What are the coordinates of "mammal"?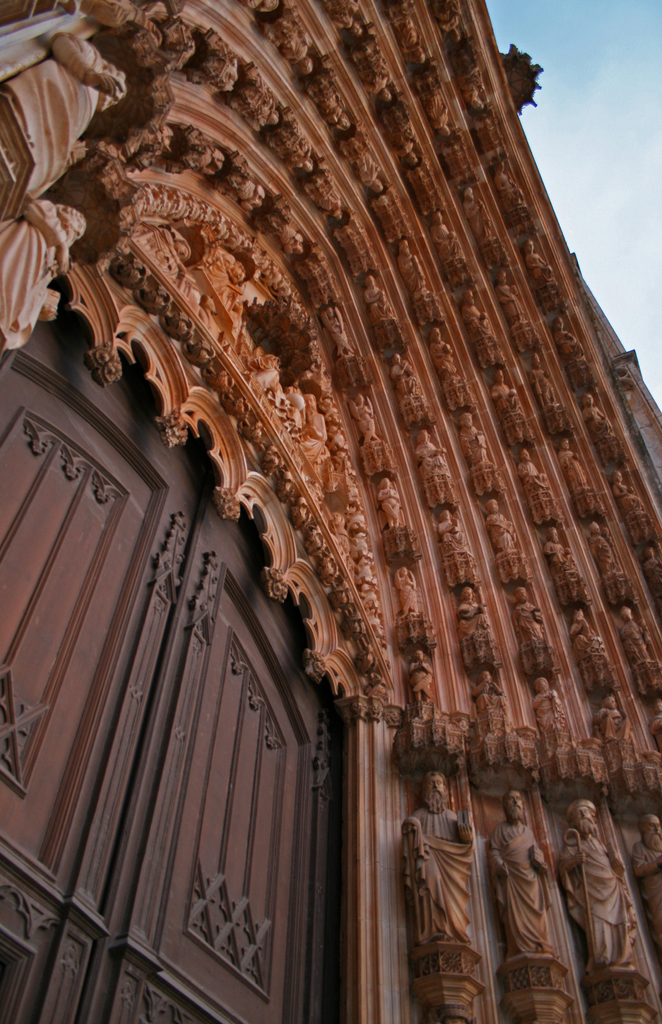
<region>572, 801, 636, 965</region>.
